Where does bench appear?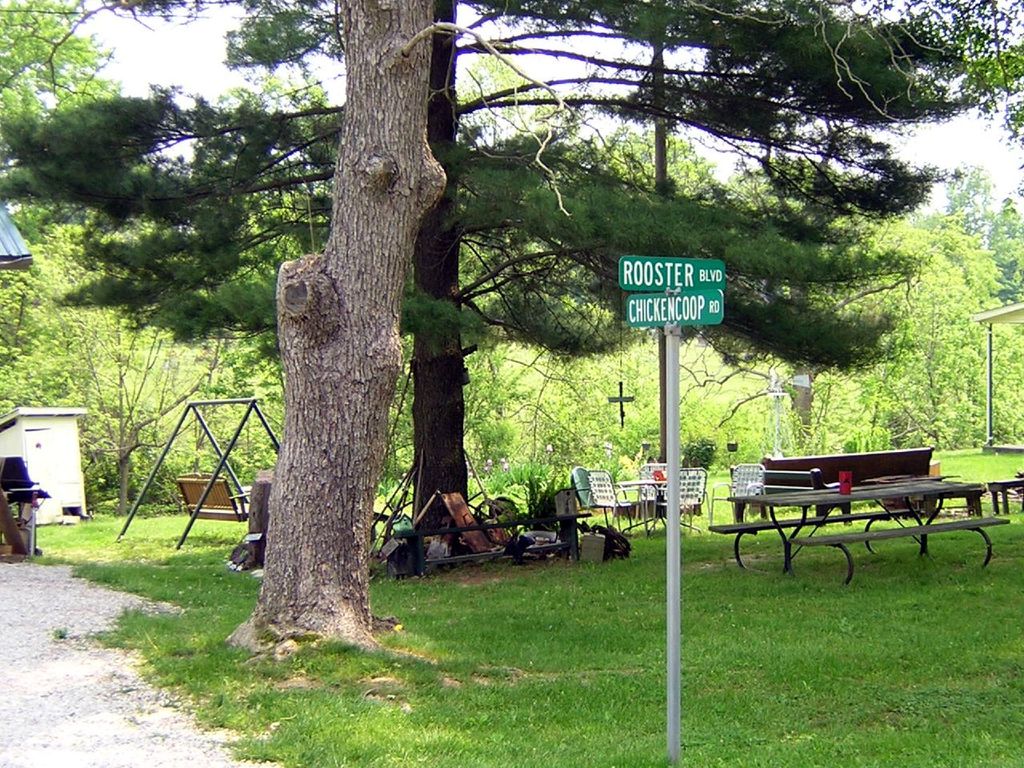
Appears at bbox=[986, 480, 1023, 515].
